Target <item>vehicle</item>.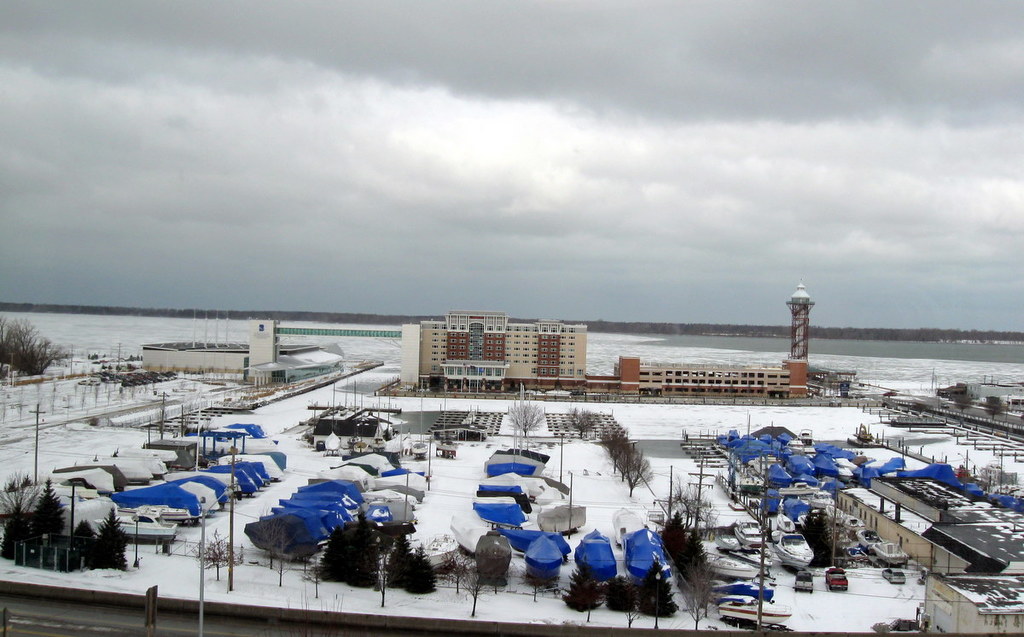
Target region: (x1=878, y1=567, x2=909, y2=586).
